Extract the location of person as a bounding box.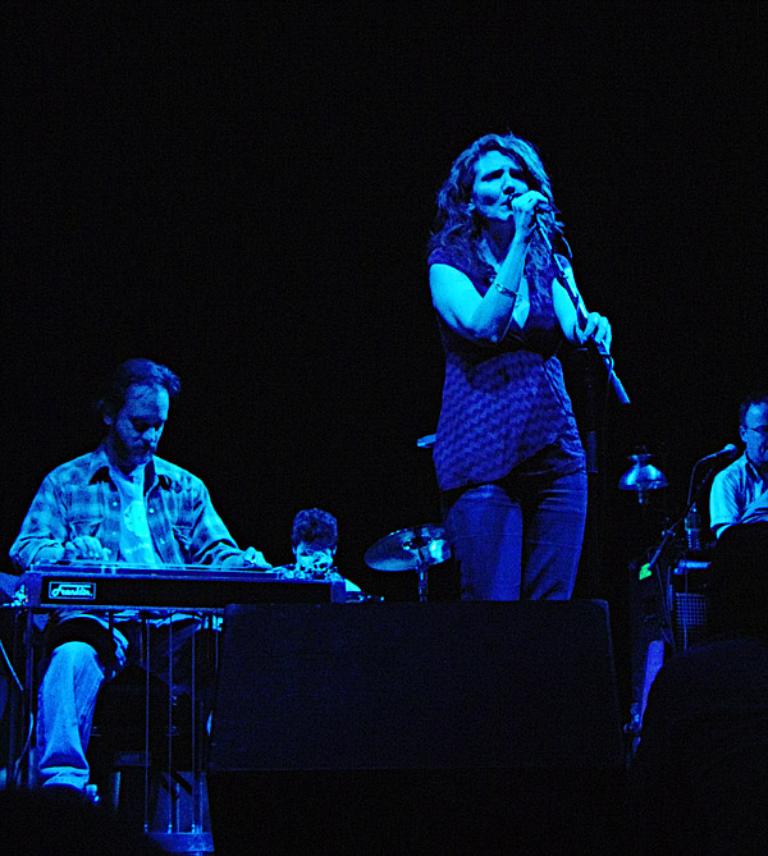
bbox(19, 354, 270, 800).
